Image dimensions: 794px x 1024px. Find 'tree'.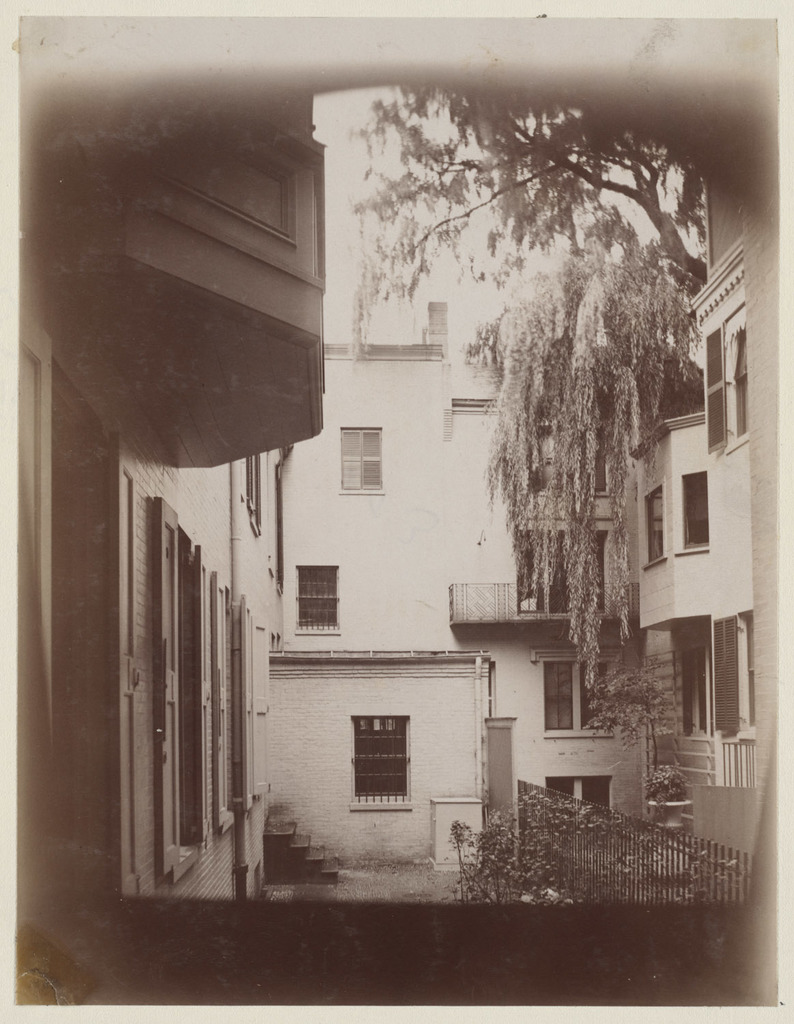
bbox=(360, 85, 692, 292).
